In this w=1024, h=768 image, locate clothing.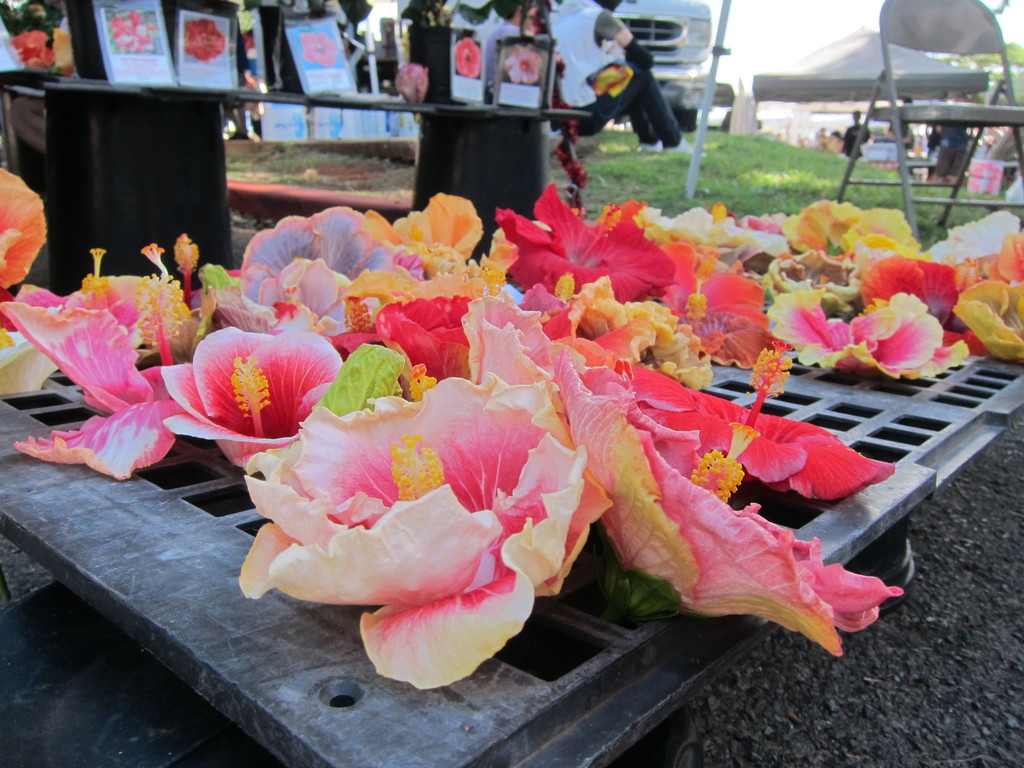
Bounding box: <bbox>542, 0, 690, 154</bbox>.
